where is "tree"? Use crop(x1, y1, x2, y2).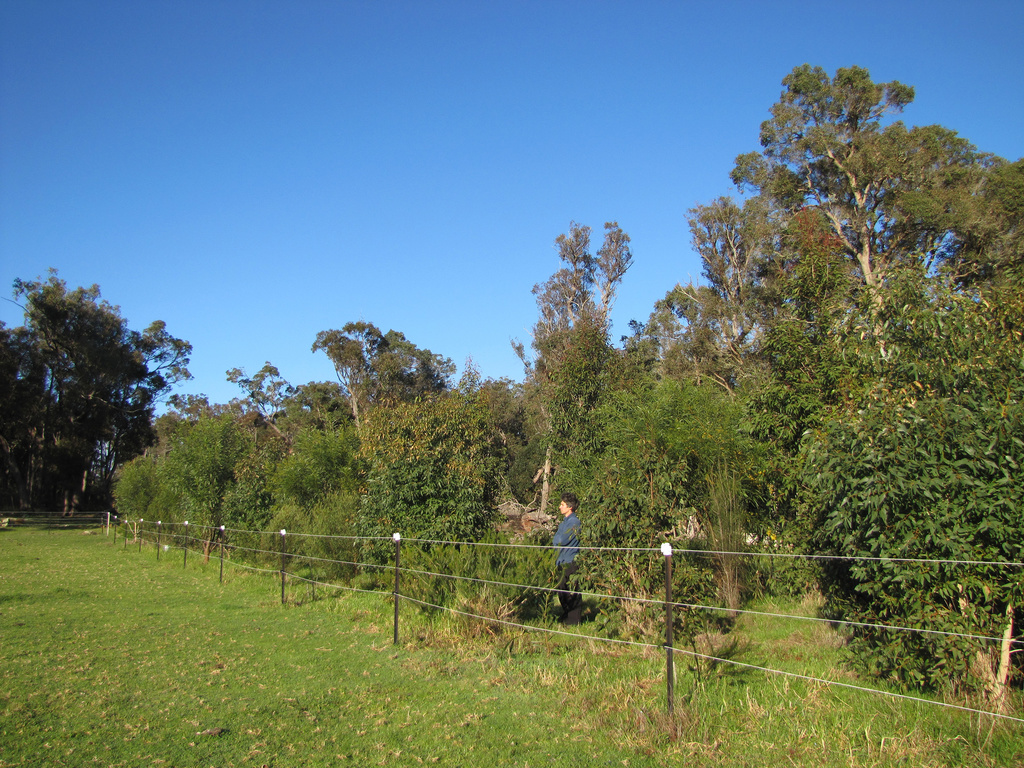
crop(661, 57, 1022, 303).
